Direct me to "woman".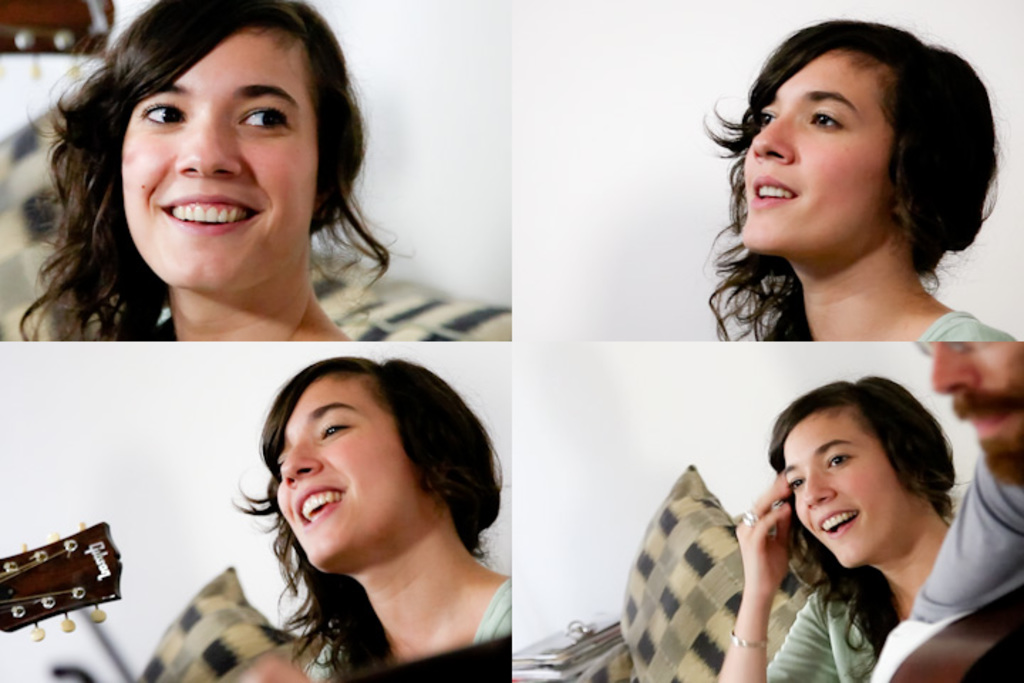
Direction: 711,373,960,682.
